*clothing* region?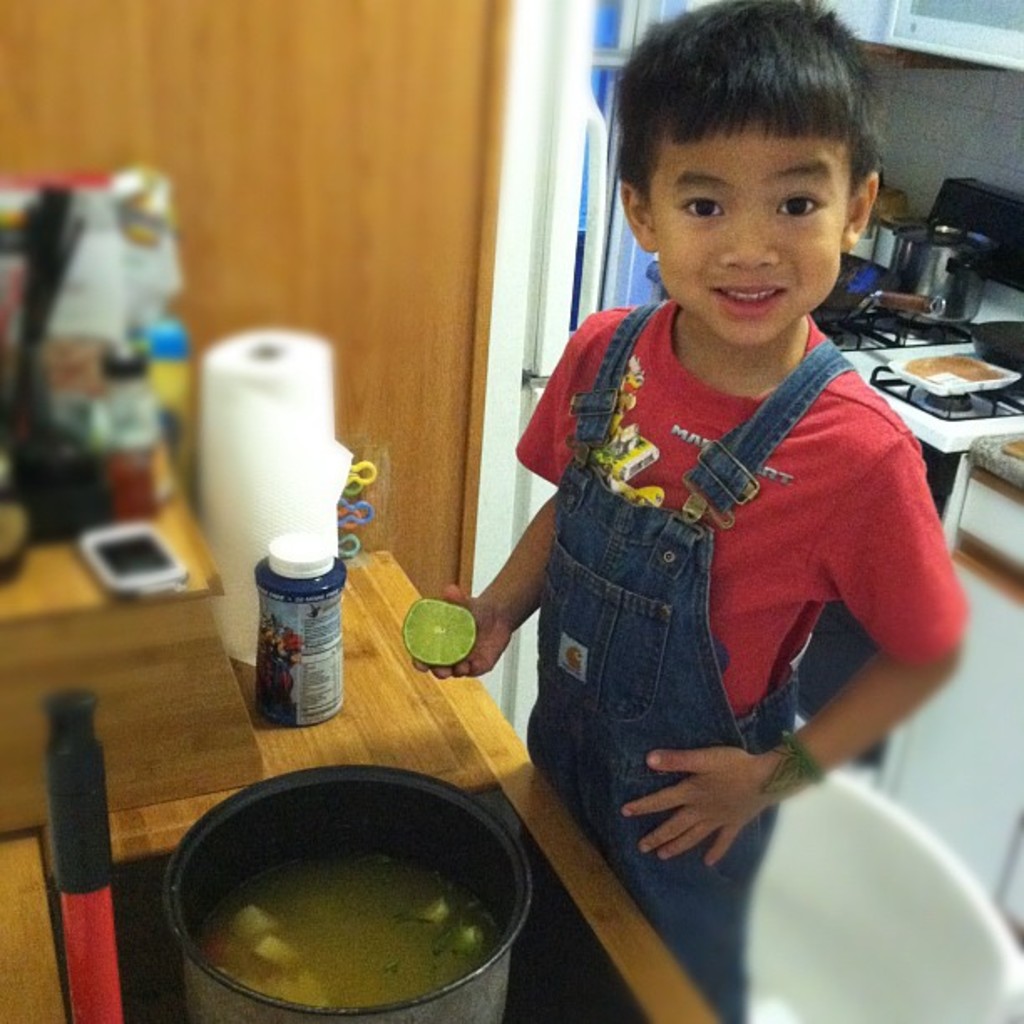
left=540, top=229, right=986, bottom=825
